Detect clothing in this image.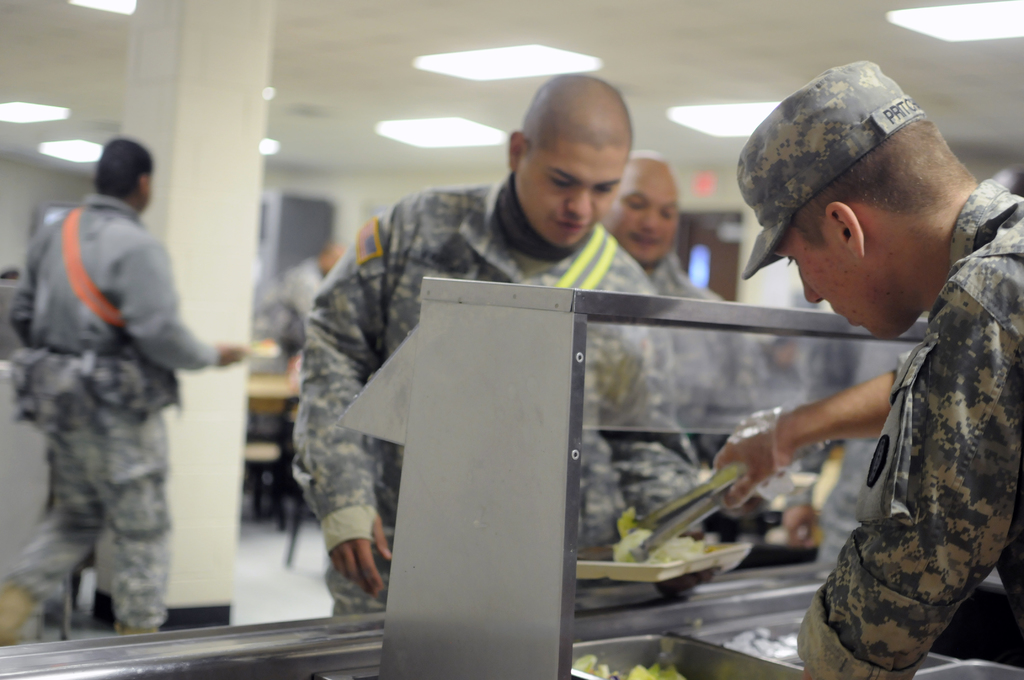
Detection: 650, 251, 772, 466.
